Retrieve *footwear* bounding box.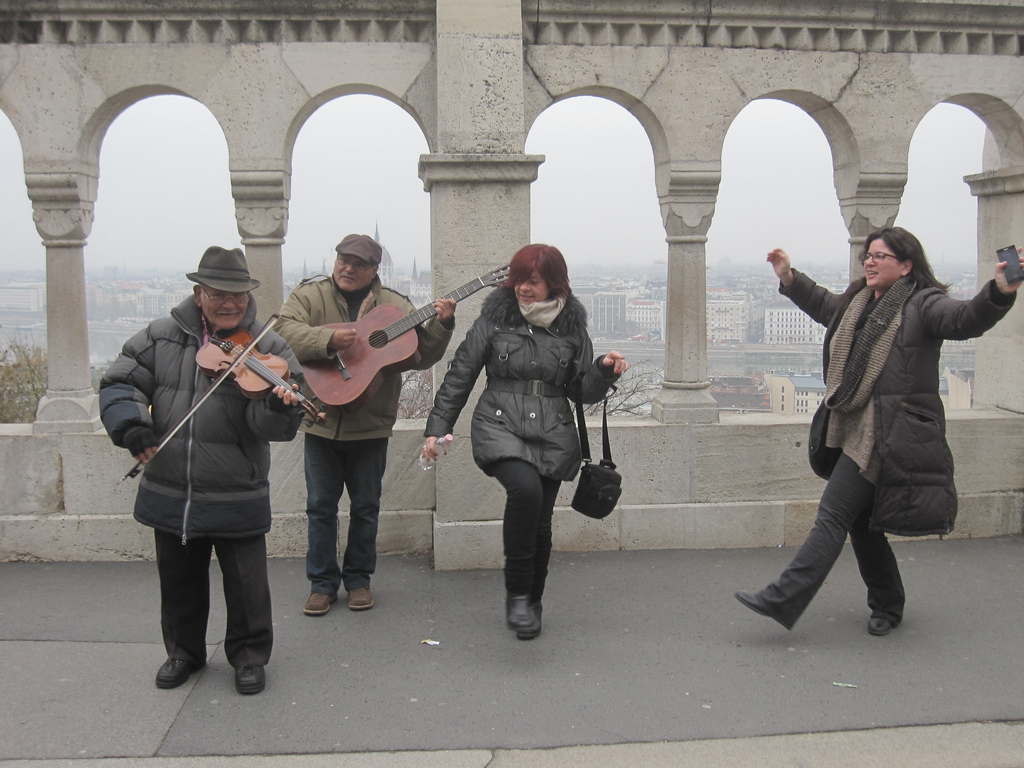
Bounding box: detection(520, 598, 547, 639).
